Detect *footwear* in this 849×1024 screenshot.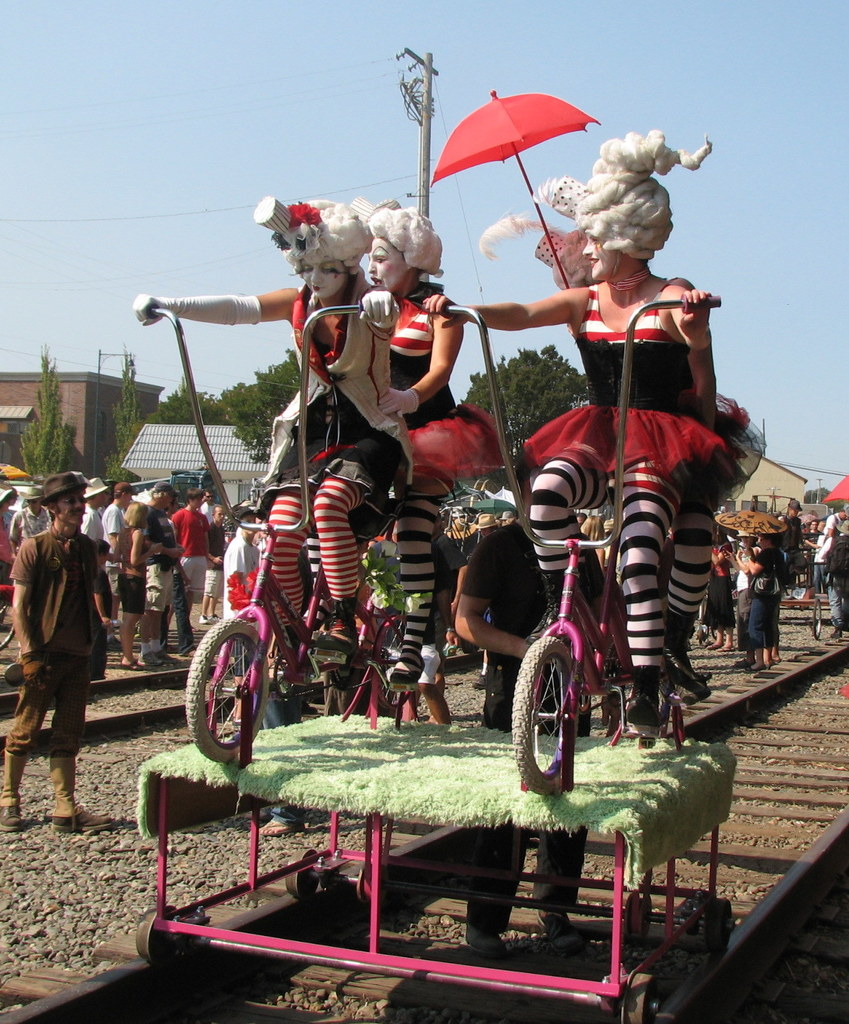
Detection: [x1=730, y1=663, x2=747, y2=670].
